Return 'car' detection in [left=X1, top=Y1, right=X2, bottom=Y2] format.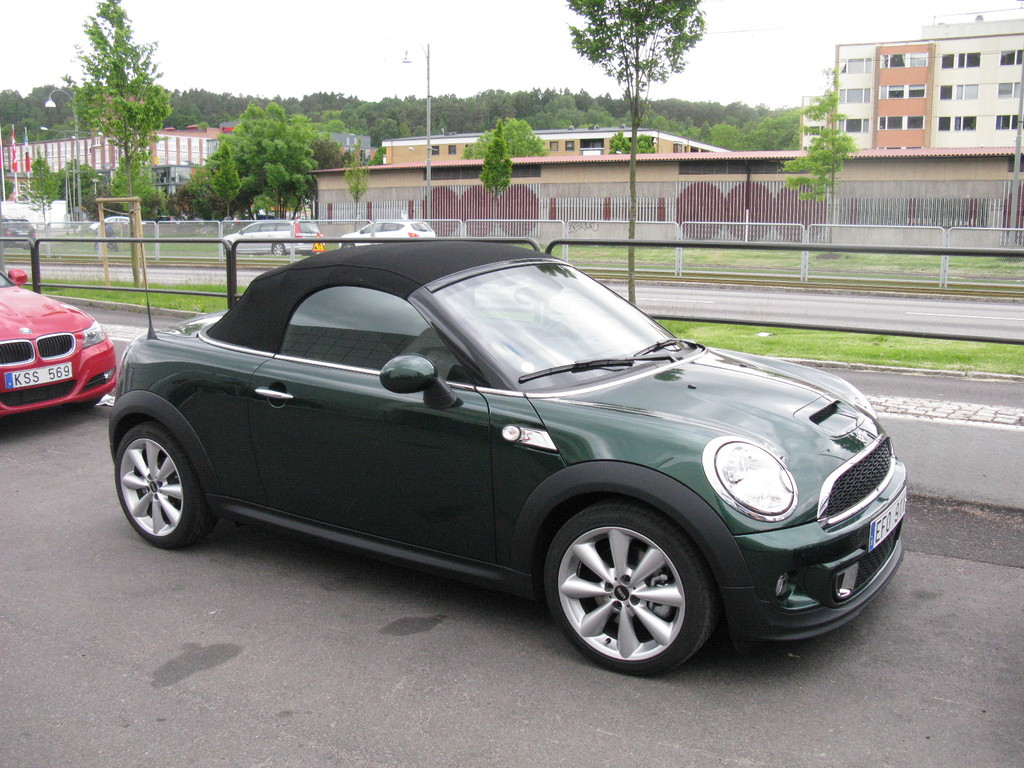
[left=335, top=213, right=440, bottom=250].
